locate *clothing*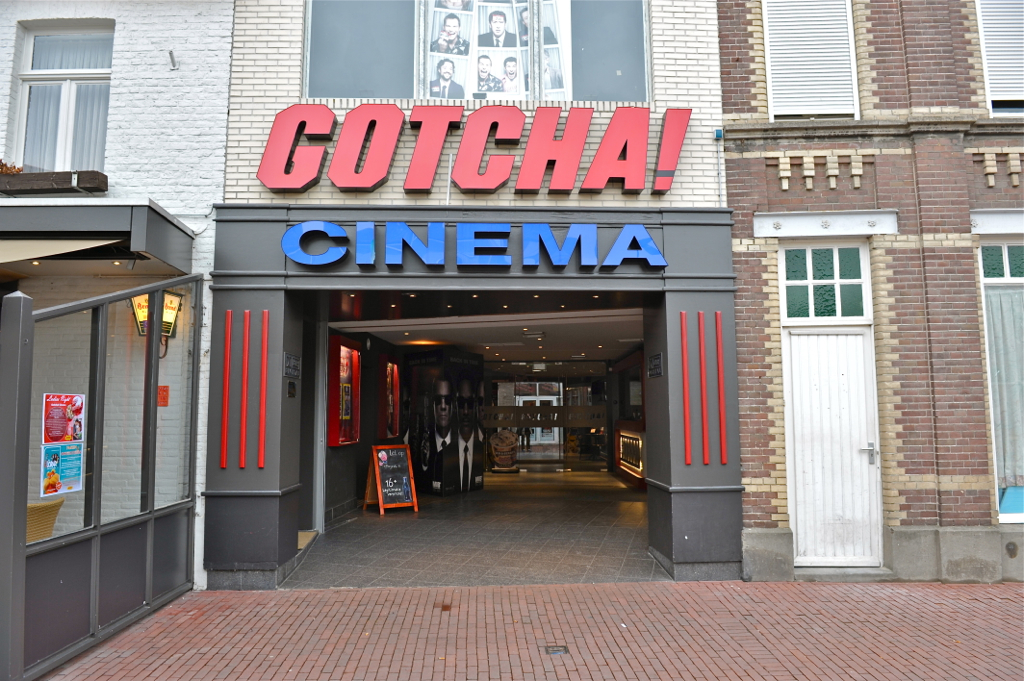
x1=524, y1=70, x2=563, y2=90
